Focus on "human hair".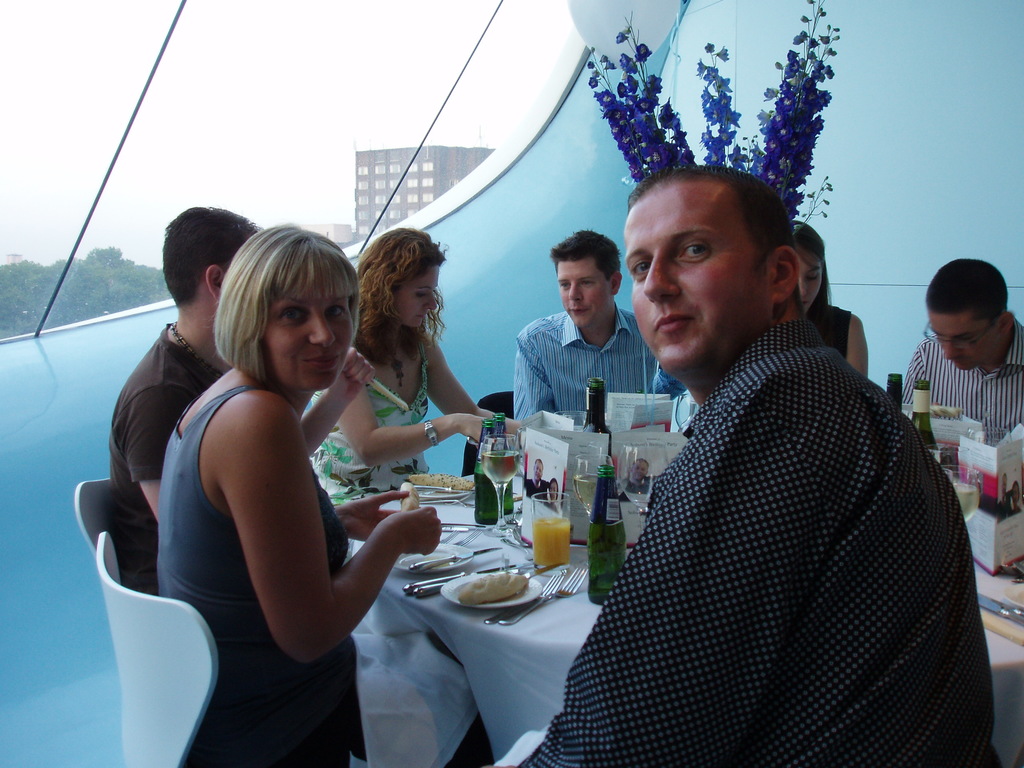
Focused at locate(164, 204, 264, 305).
